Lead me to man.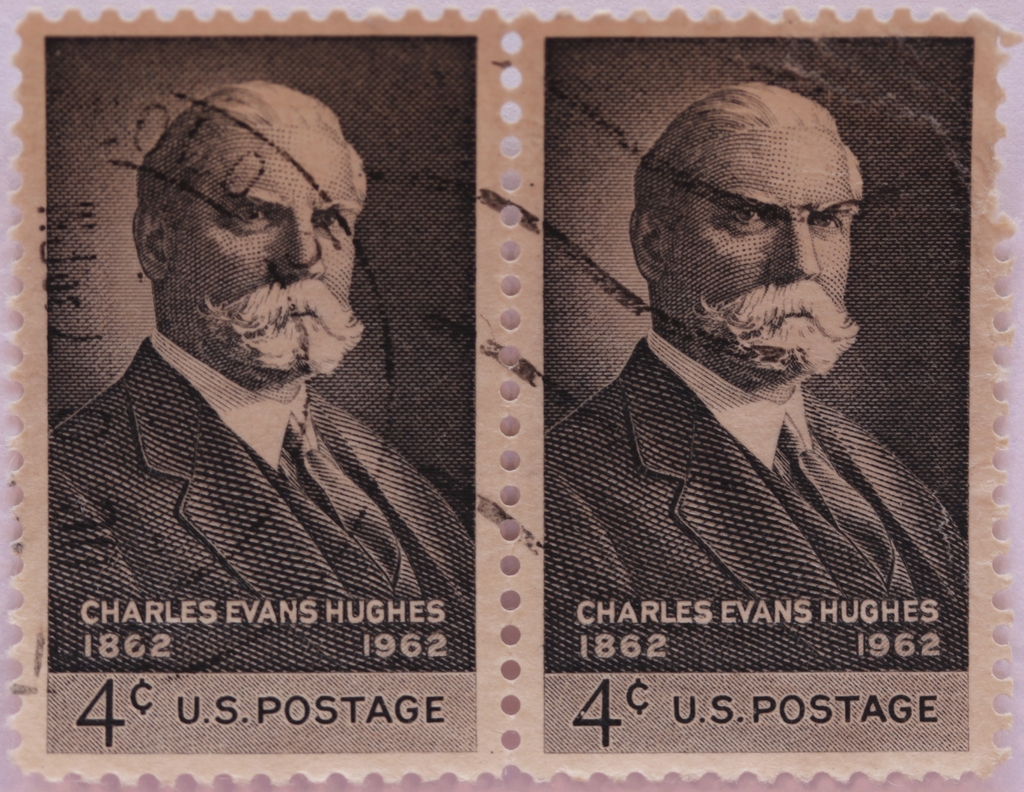
Lead to left=561, top=106, right=967, bottom=702.
